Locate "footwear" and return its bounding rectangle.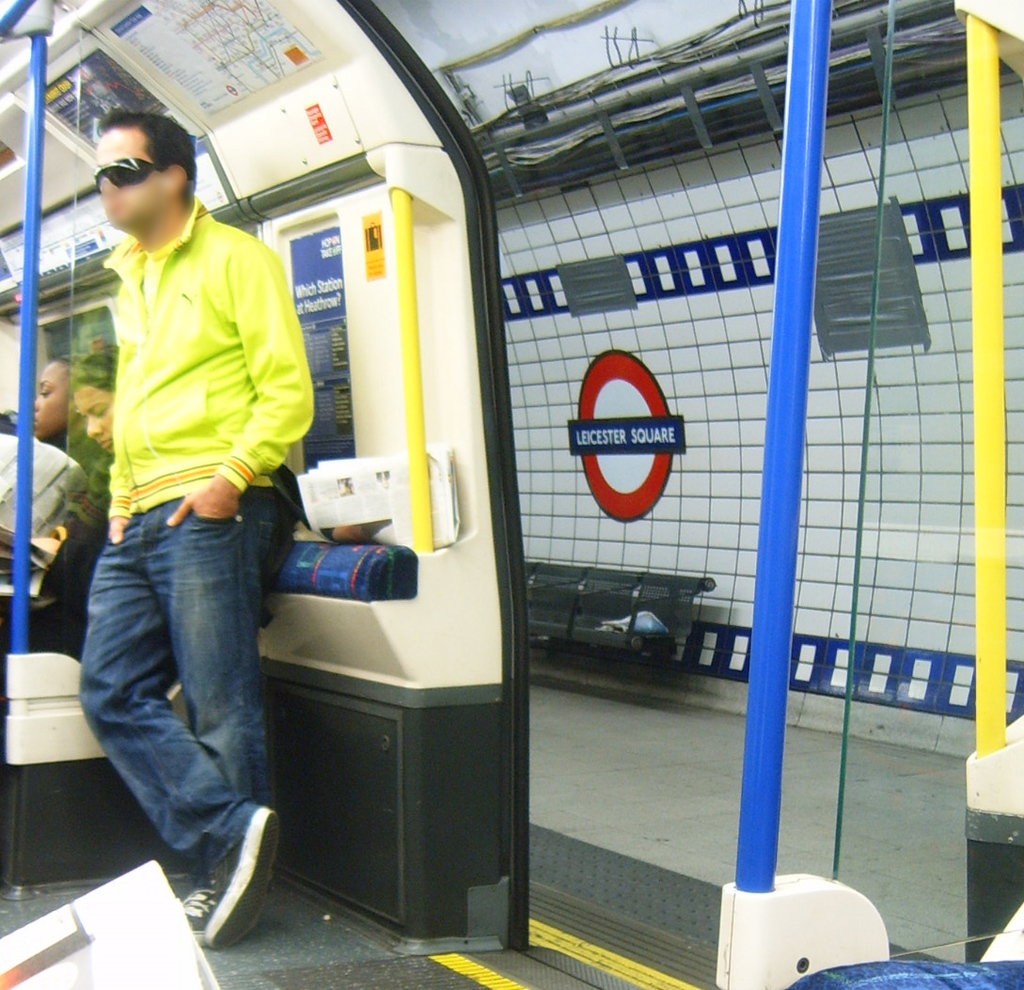
[x1=163, y1=807, x2=259, y2=966].
